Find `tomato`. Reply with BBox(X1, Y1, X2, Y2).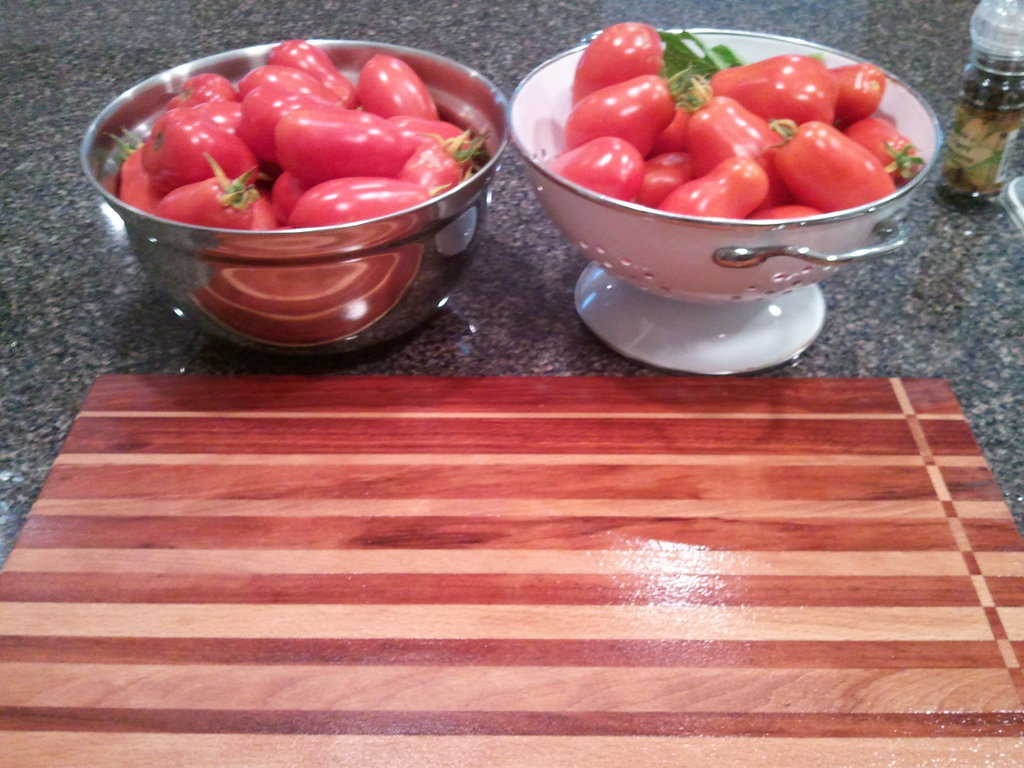
BBox(119, 148, 166, 212).
